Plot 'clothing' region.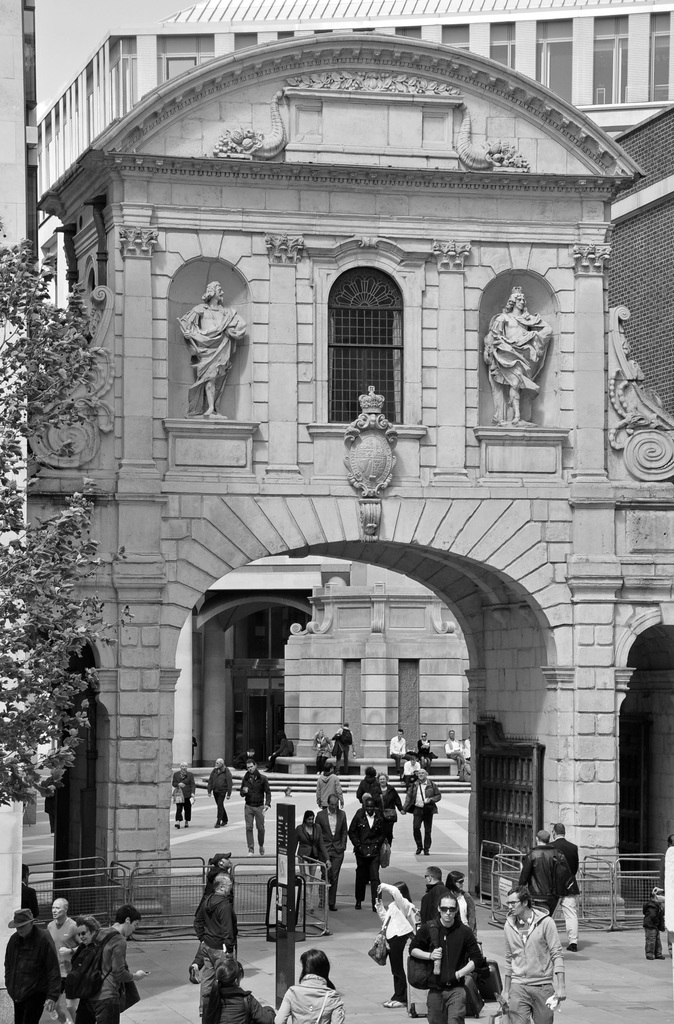
Plotted at <box>449,743,473,776</box>.
